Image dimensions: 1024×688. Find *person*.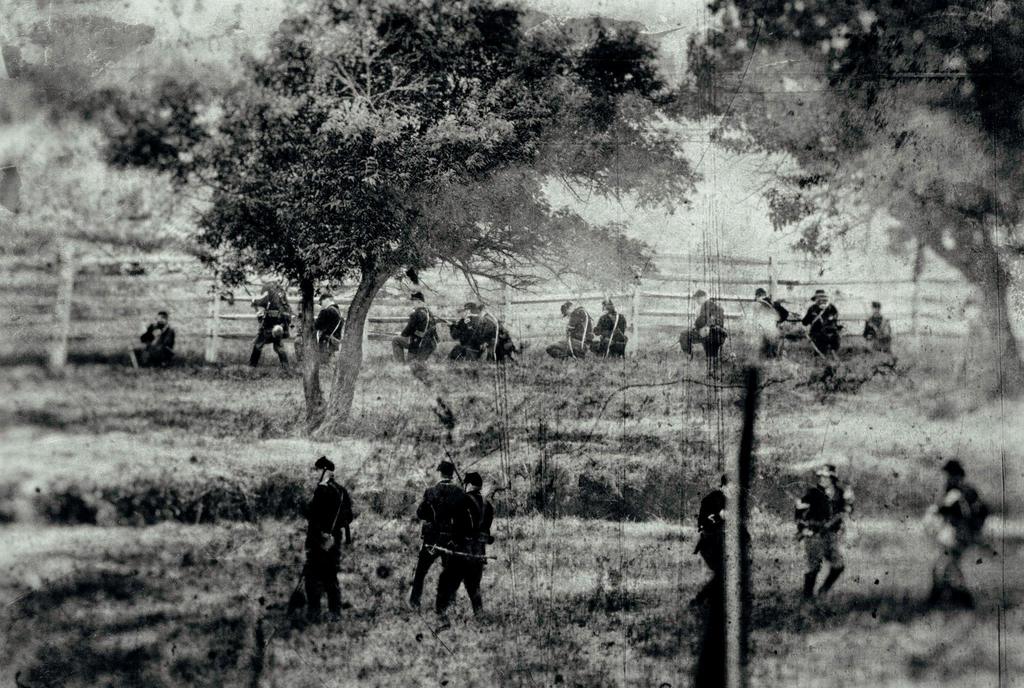
<box>129,309,175,366</box>.
